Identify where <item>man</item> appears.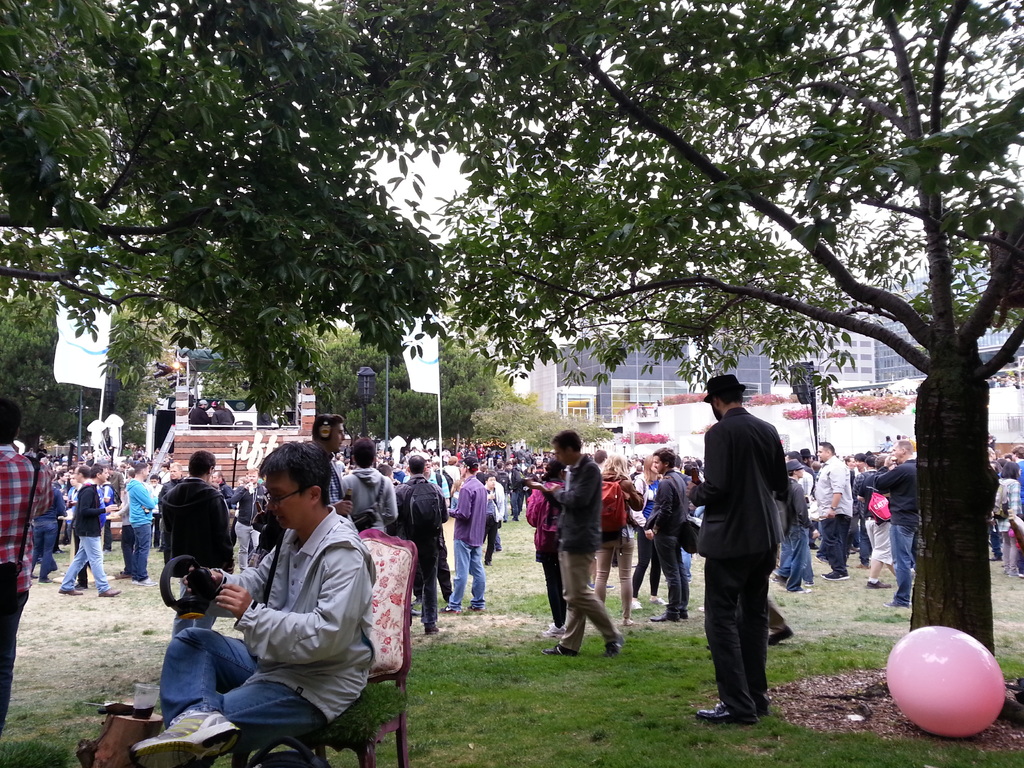
Appears at 842/454/876/573.
